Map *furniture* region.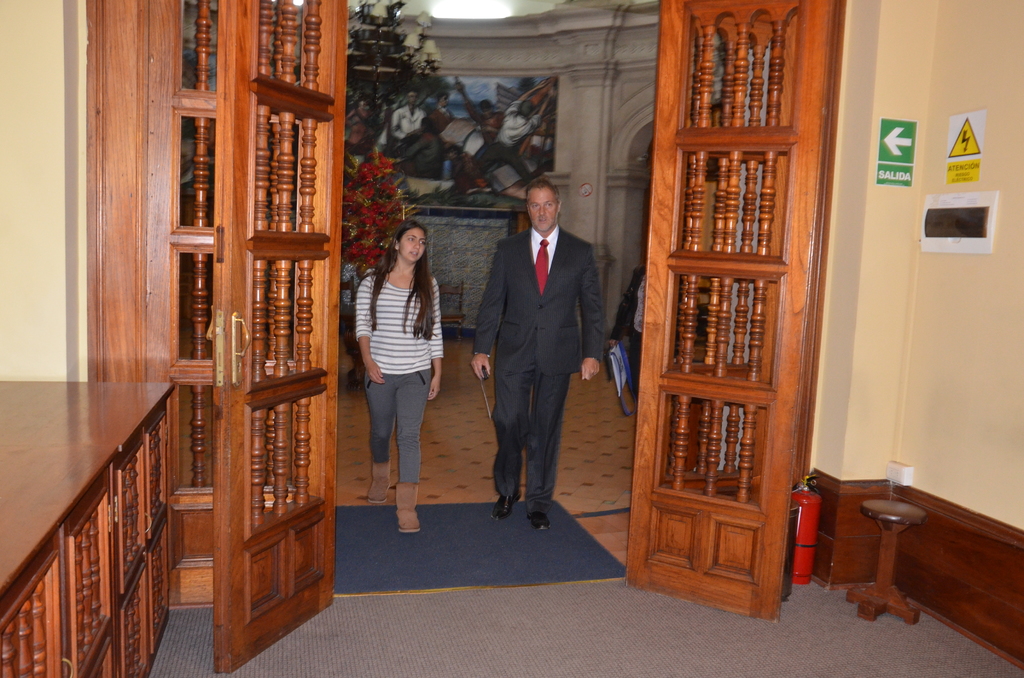
Mapped to region(842, 495, 926, 625).
